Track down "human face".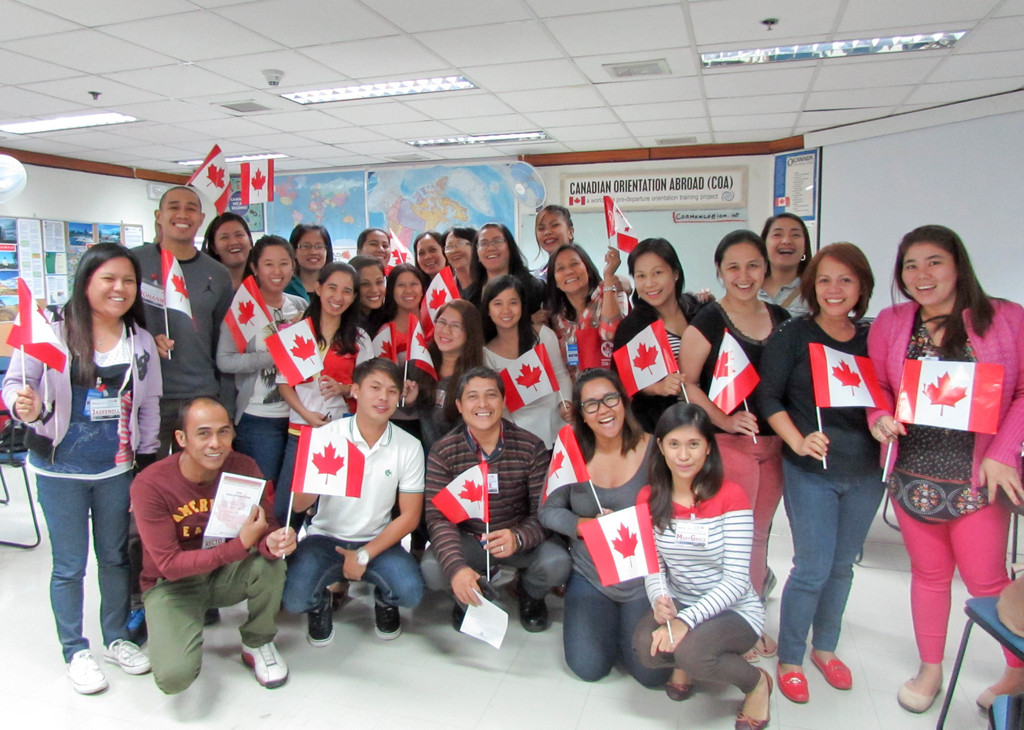
Tracked to <region>444, 233, 469, 270</region>.
